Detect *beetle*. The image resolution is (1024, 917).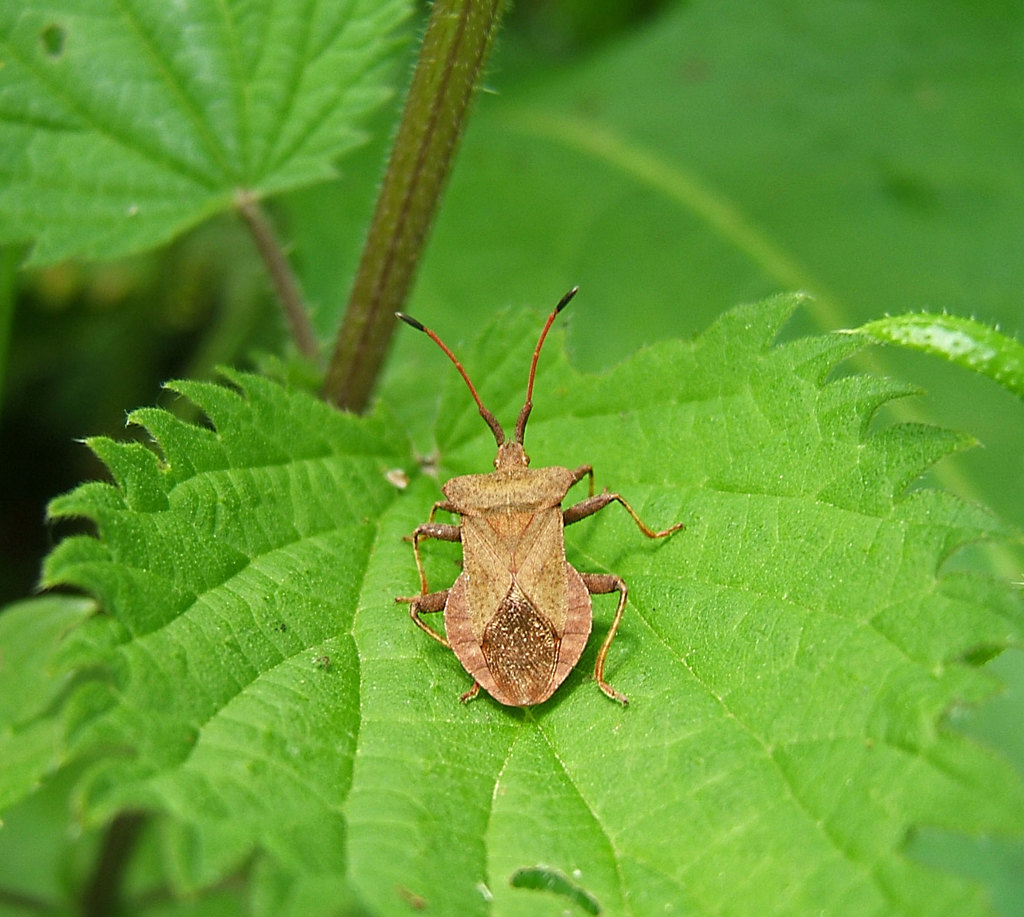
[x1=362, y1=296, x2=699, y2=726].
